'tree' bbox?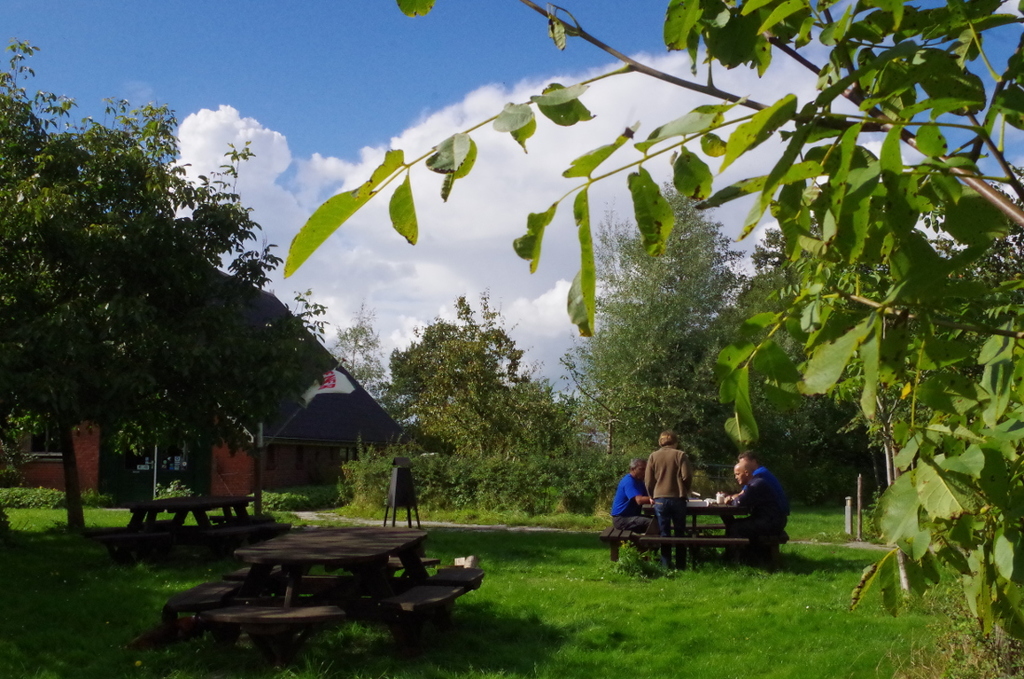
550, 170, 806, 504
